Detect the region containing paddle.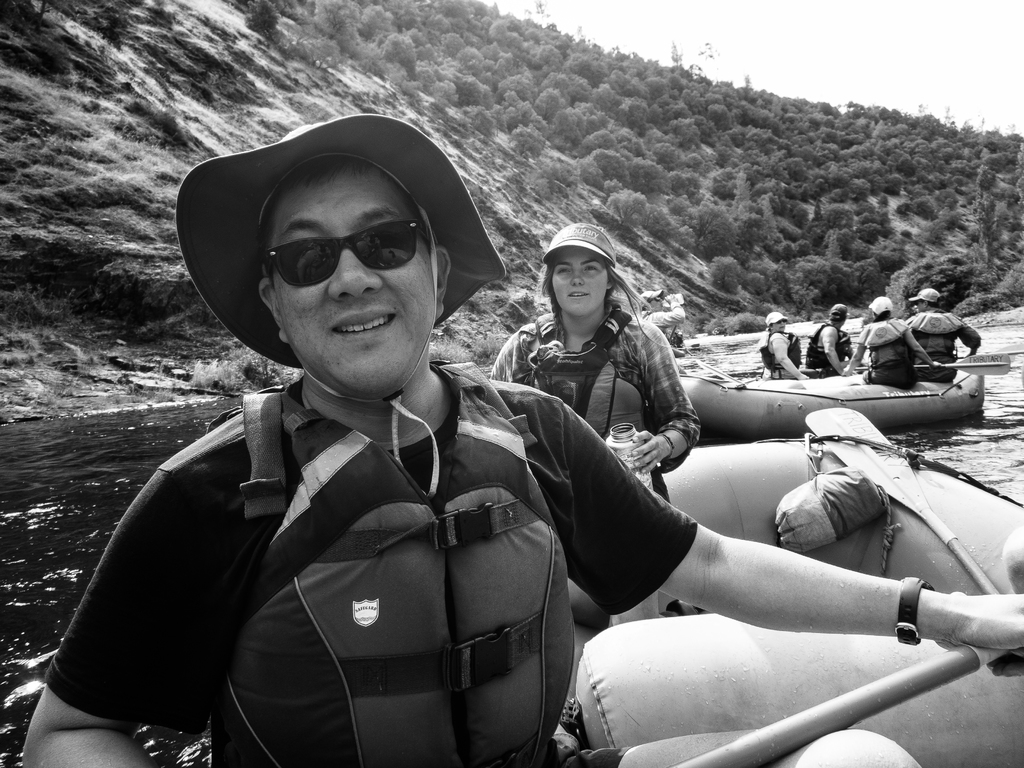
left=678, top=646, right=998, bottom=767.
